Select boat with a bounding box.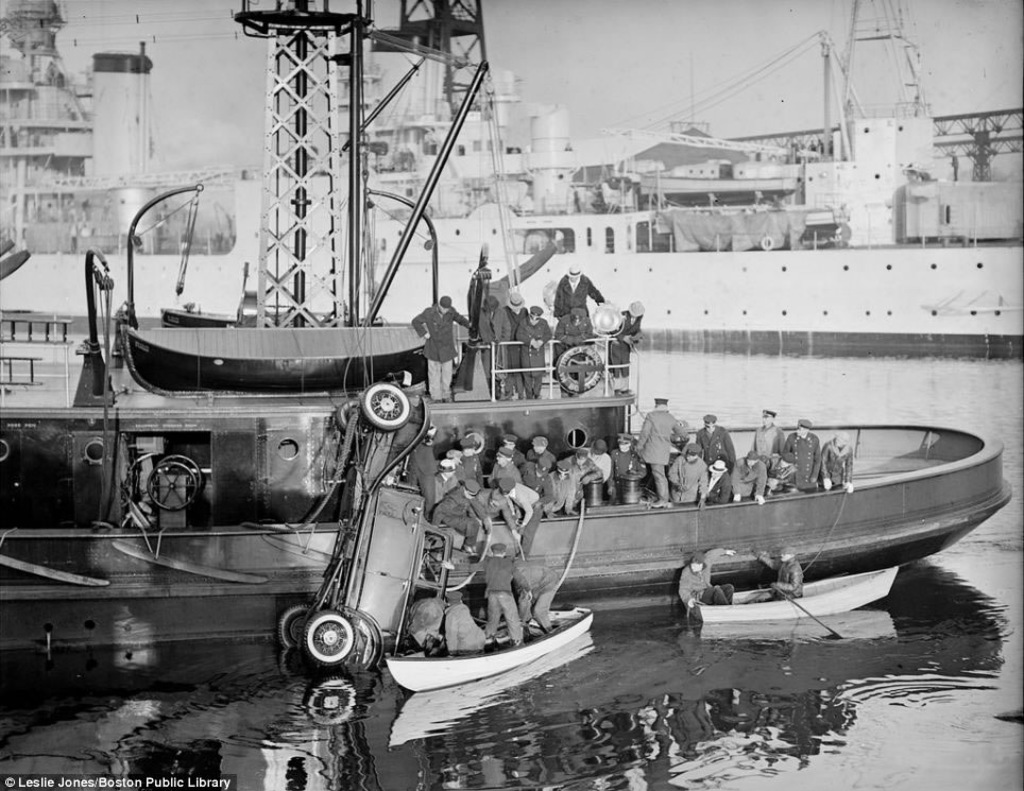
(x1=677, y1=561, x2=902, y2=625).
